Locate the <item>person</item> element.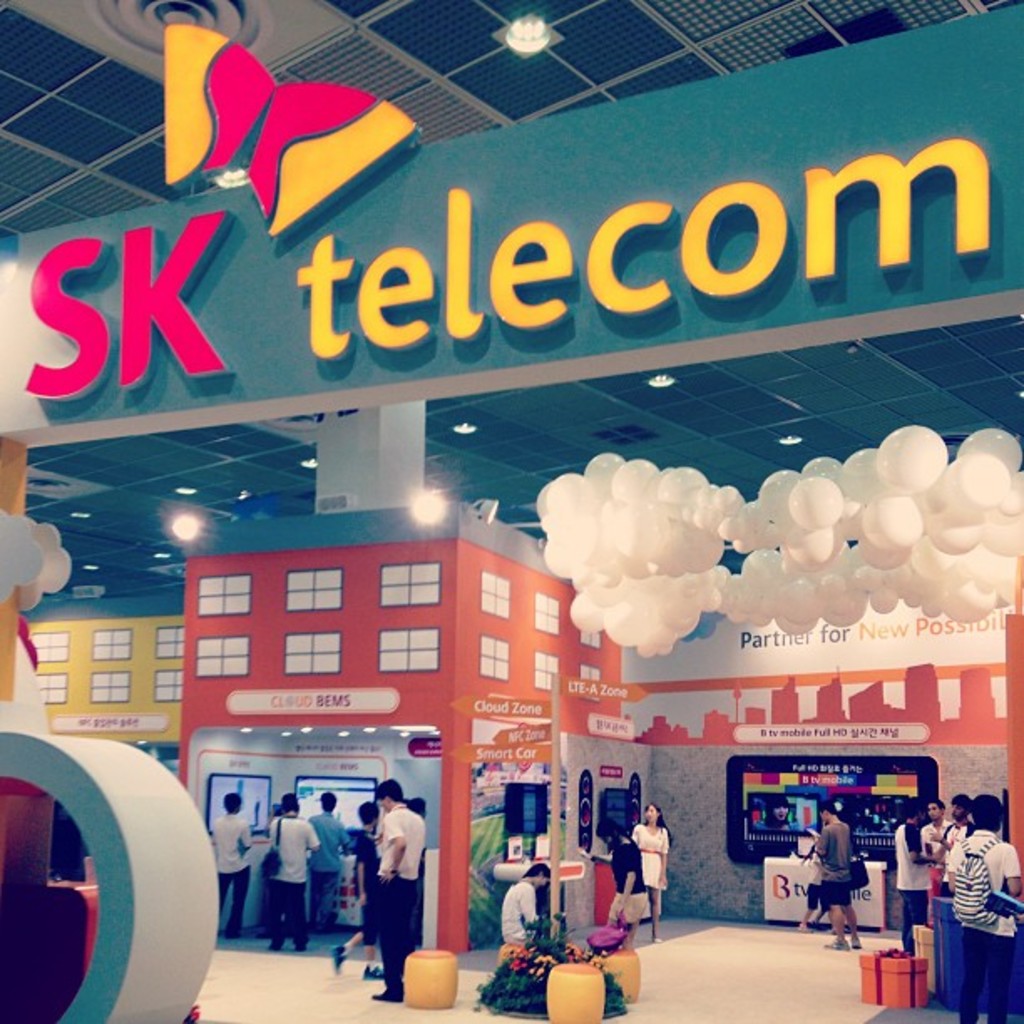
Element bbox: {"left": 937, "top": 790, "right": 974, "bottom": 883}.
